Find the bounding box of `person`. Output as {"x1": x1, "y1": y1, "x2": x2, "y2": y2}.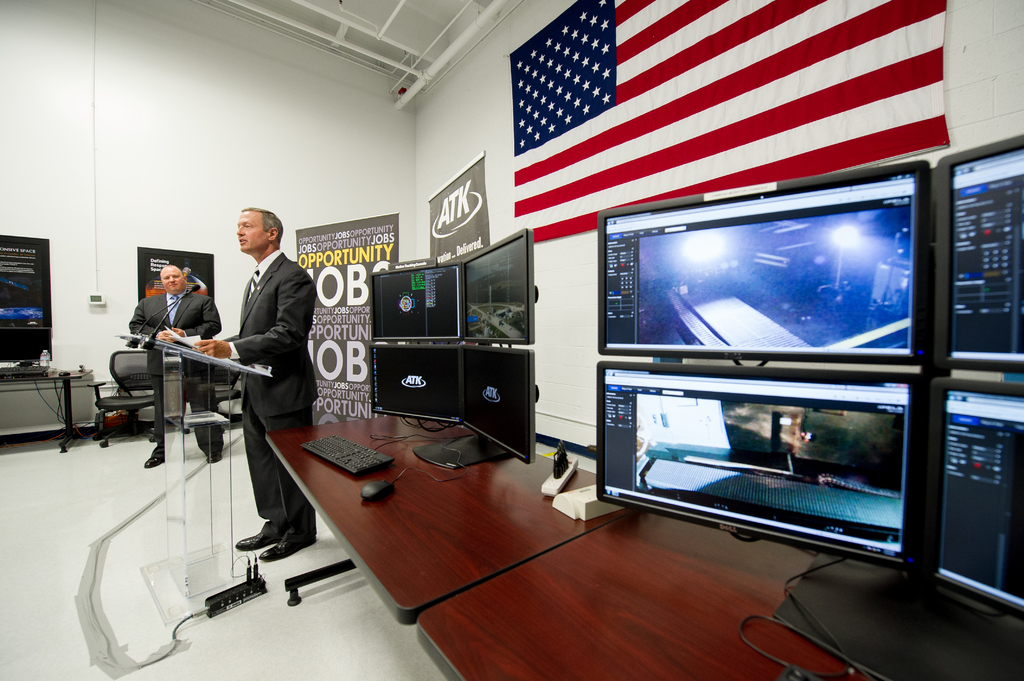
{"x1": 129, "y1": 264, "x2": 225, "y2": 467}.
